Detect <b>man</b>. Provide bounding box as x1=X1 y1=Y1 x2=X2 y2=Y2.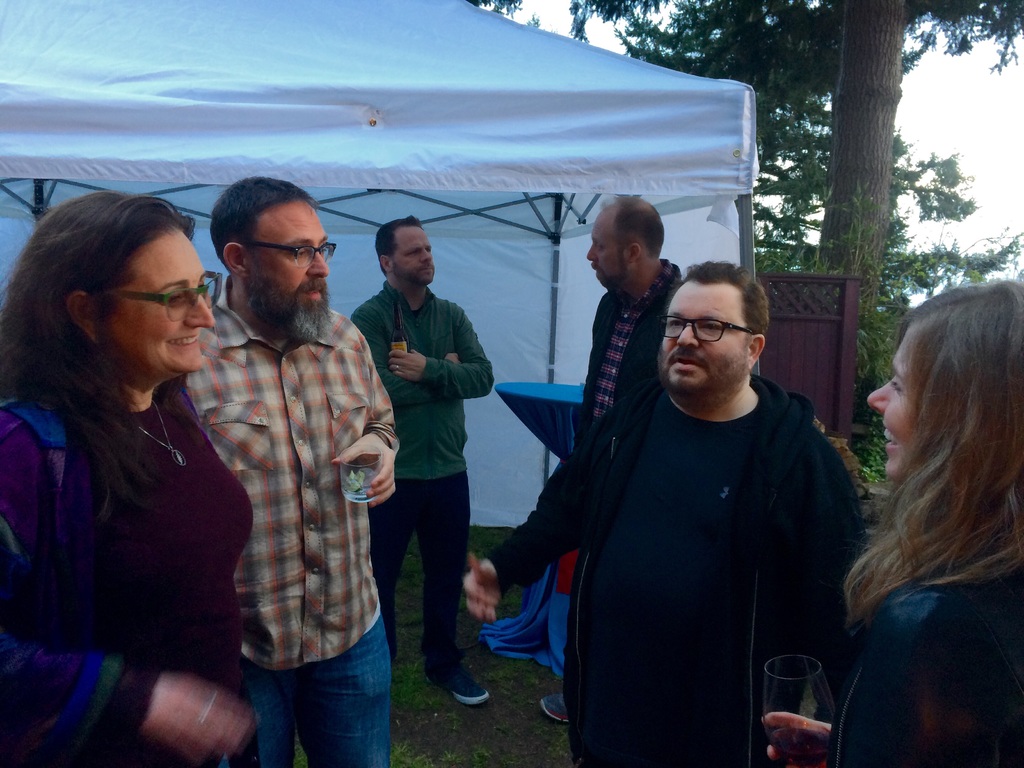
x1=184 y1=174 x2=399 y2=767.
